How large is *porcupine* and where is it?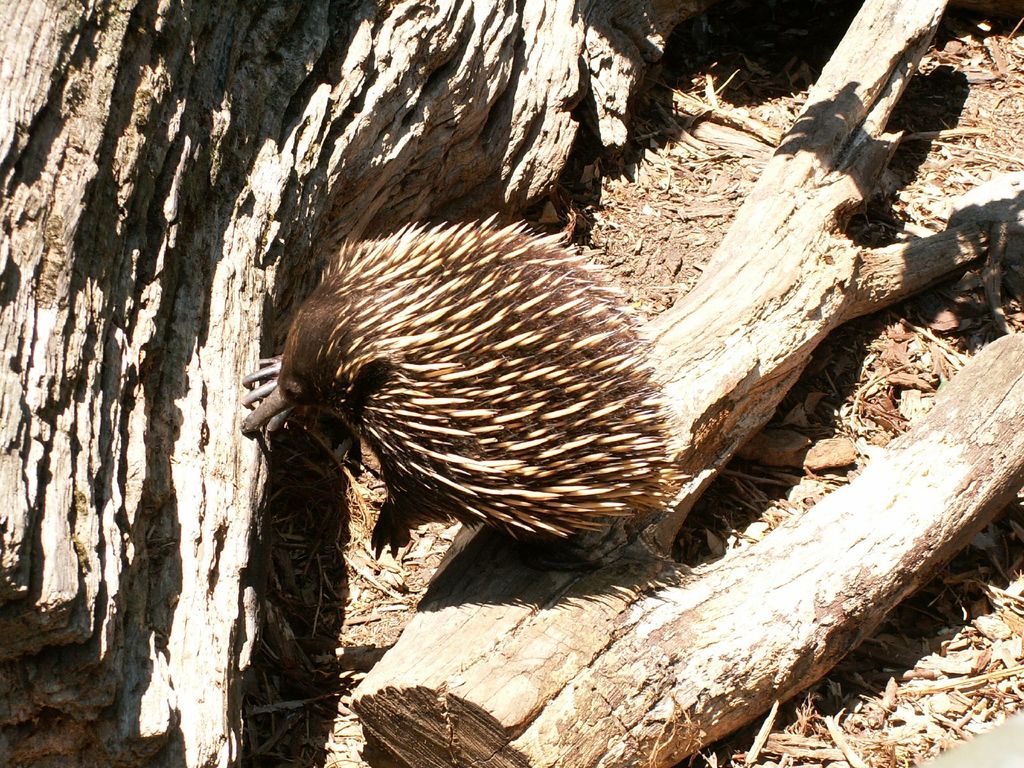
Bounding box: {"left": 263, "top": 206, "right": 713, "bottom": 591}.
